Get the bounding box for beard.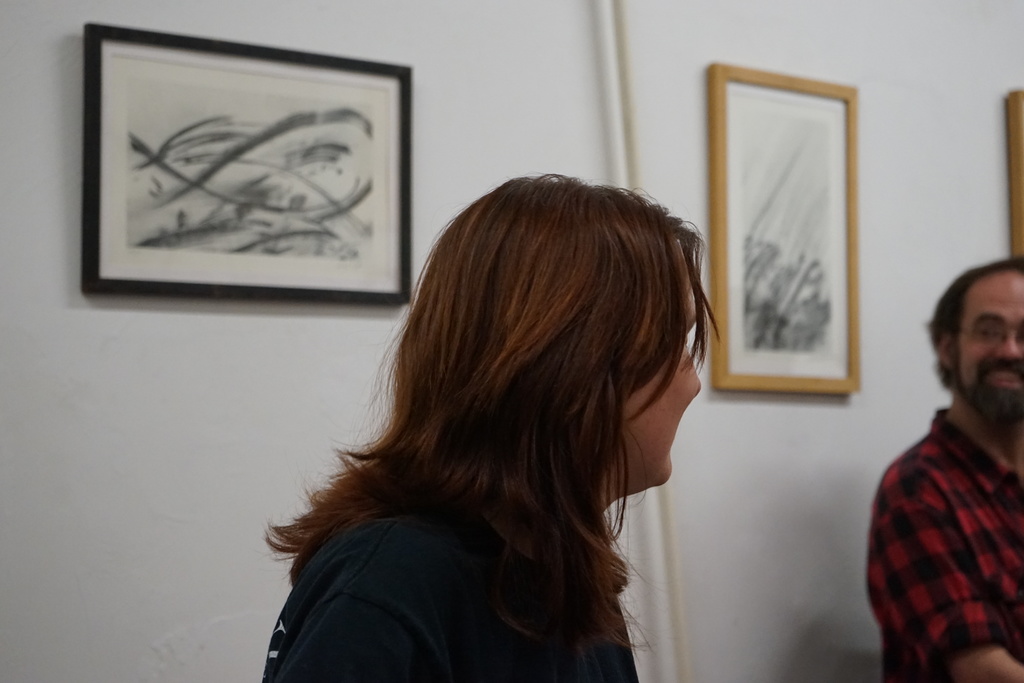
select_region(955, 352, 1023, 424).
